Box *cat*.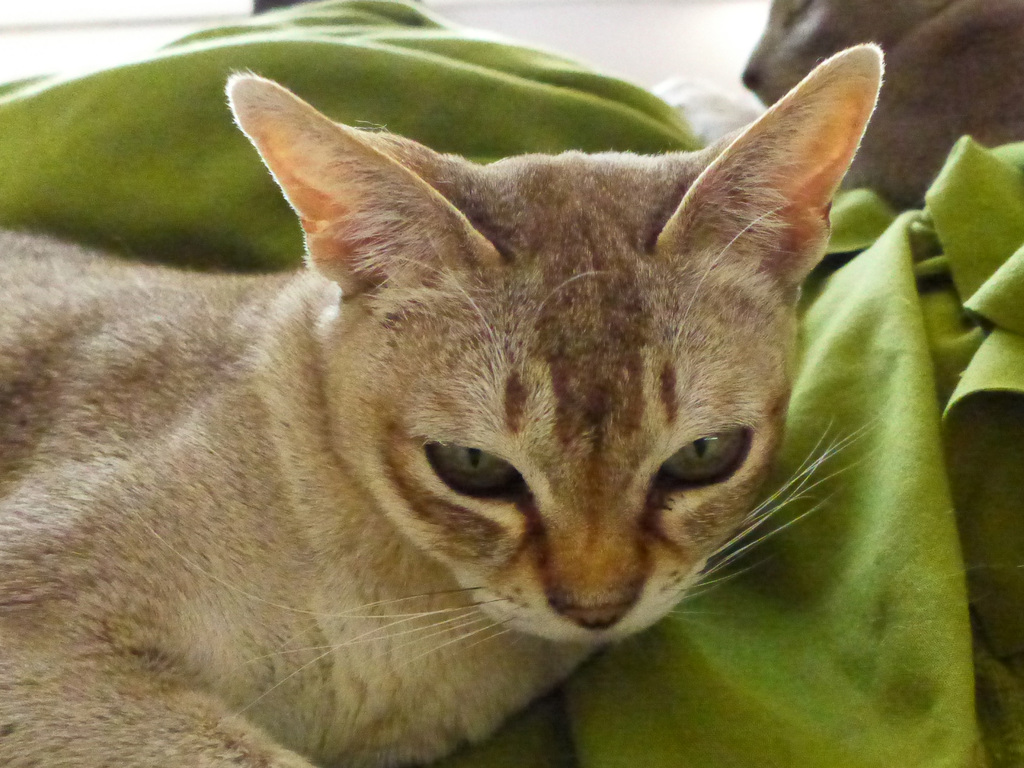
pyautogui.locateOnScreen(0, 42, 883, 767).
